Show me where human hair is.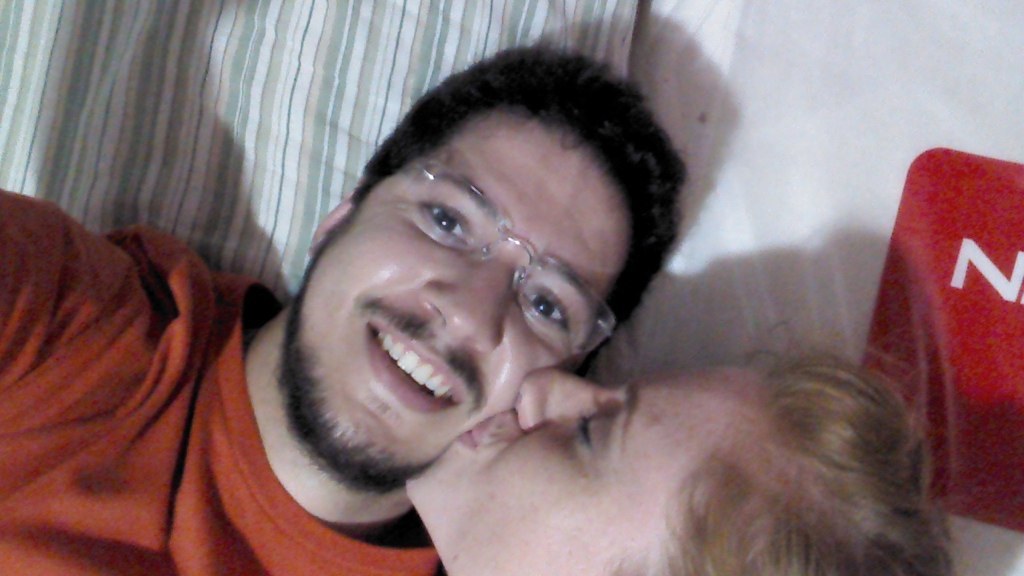
human hair is at crop(331, 25, 663, 380).
